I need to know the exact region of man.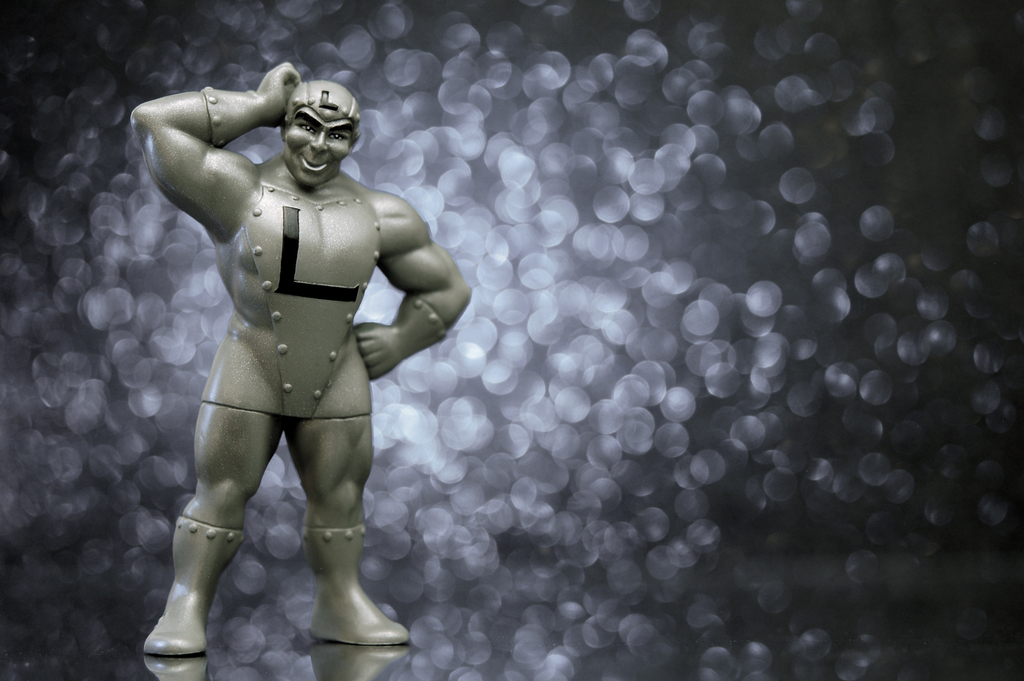
Region: 125, 32, 492, 664.
